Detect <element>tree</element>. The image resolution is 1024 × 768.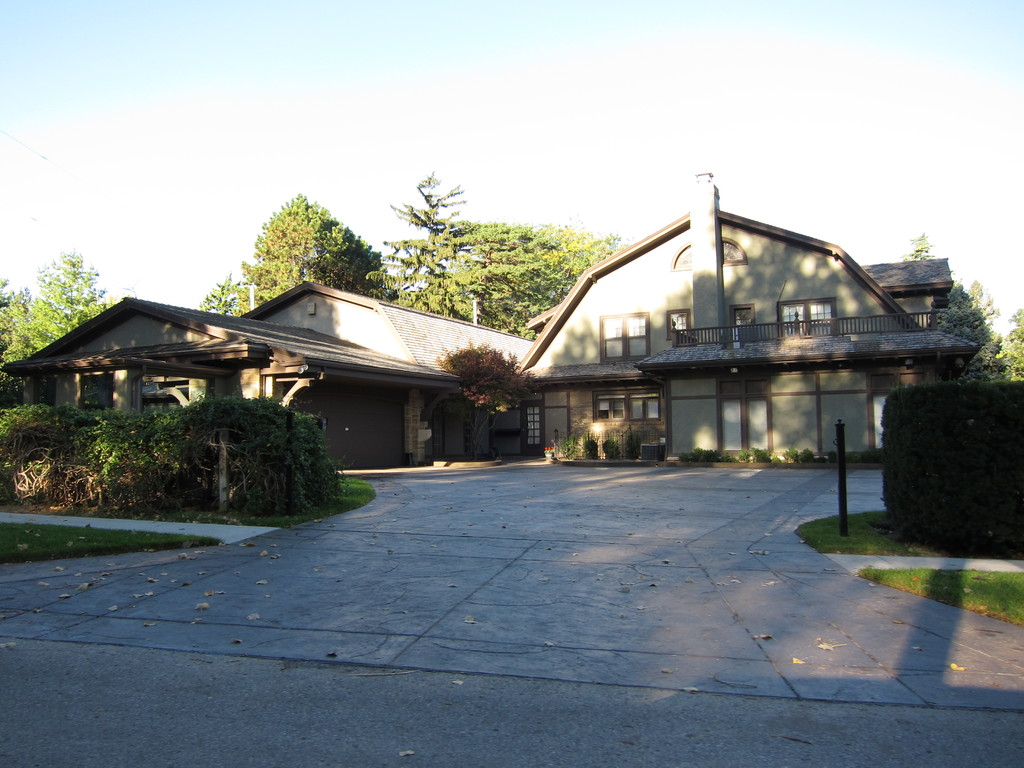
426 340 534 460.
